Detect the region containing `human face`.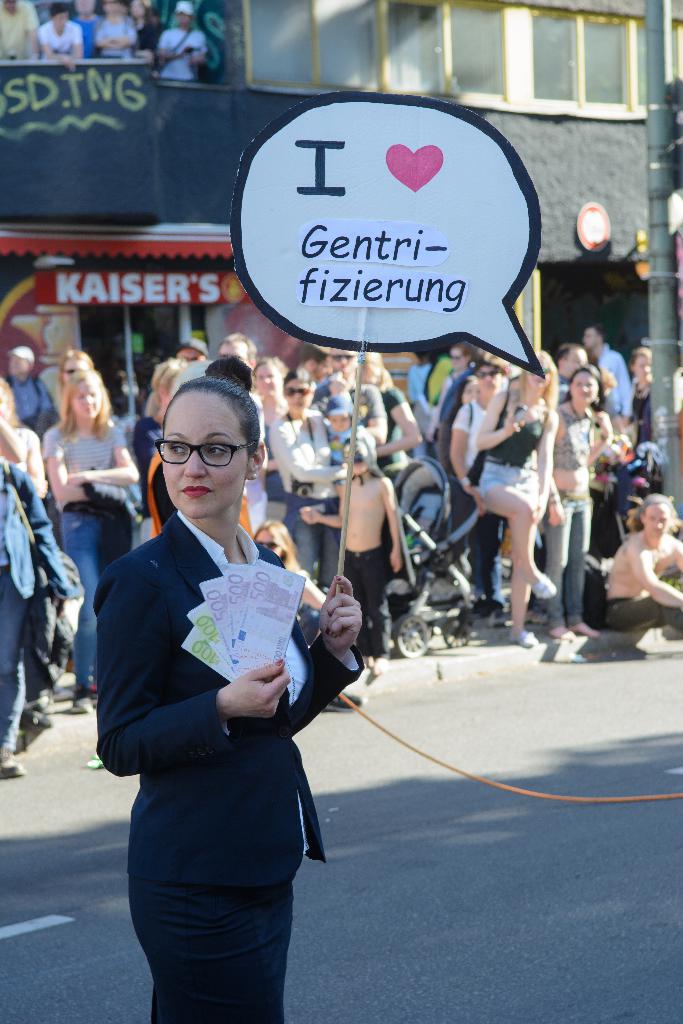
(left=8, top=353, right=29, bottom=372).
